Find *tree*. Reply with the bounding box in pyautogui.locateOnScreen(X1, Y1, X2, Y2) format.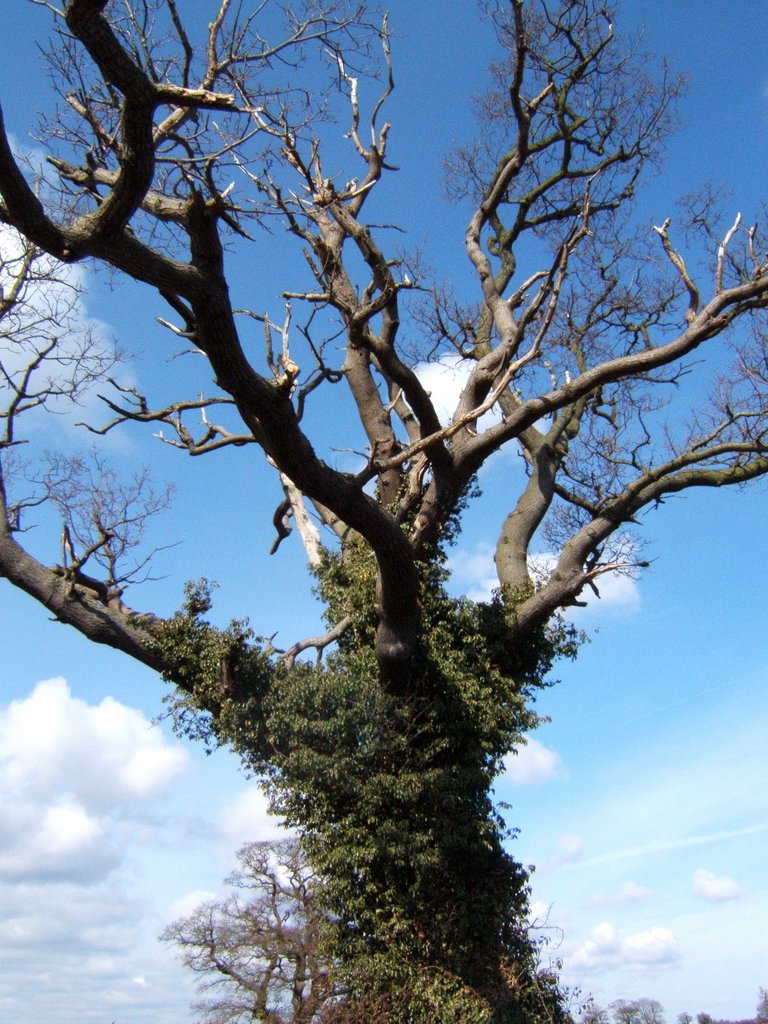
pyautogui.locateOnScreen(0, 0, 767, 1023).
